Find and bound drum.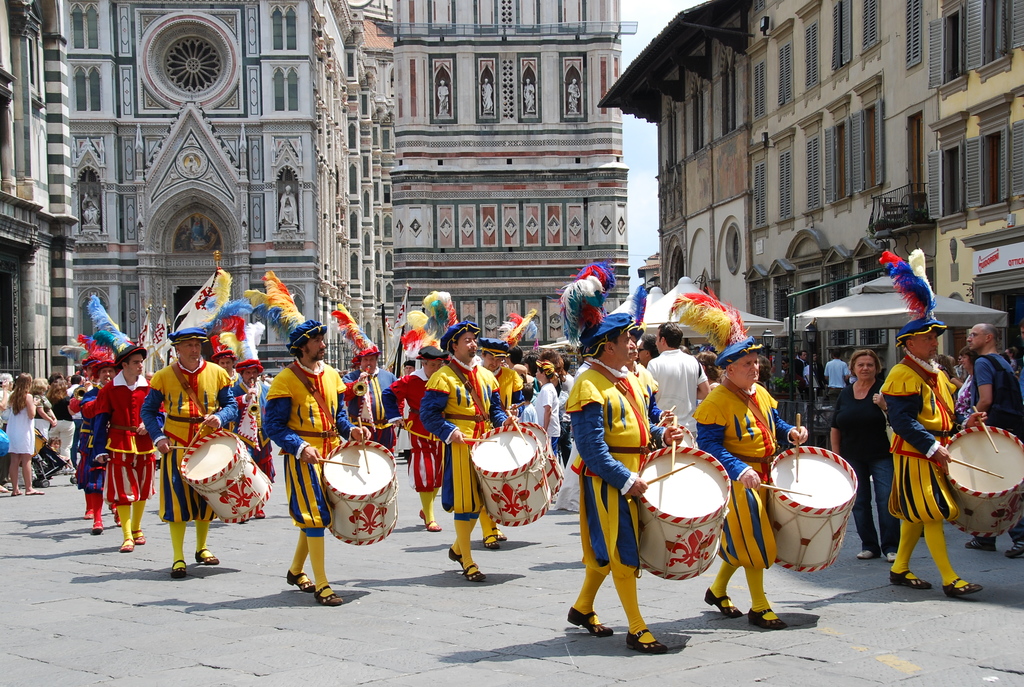
Bound: {"x1": 176, "y1": 430, "x2": 271, "y2": 522}.
